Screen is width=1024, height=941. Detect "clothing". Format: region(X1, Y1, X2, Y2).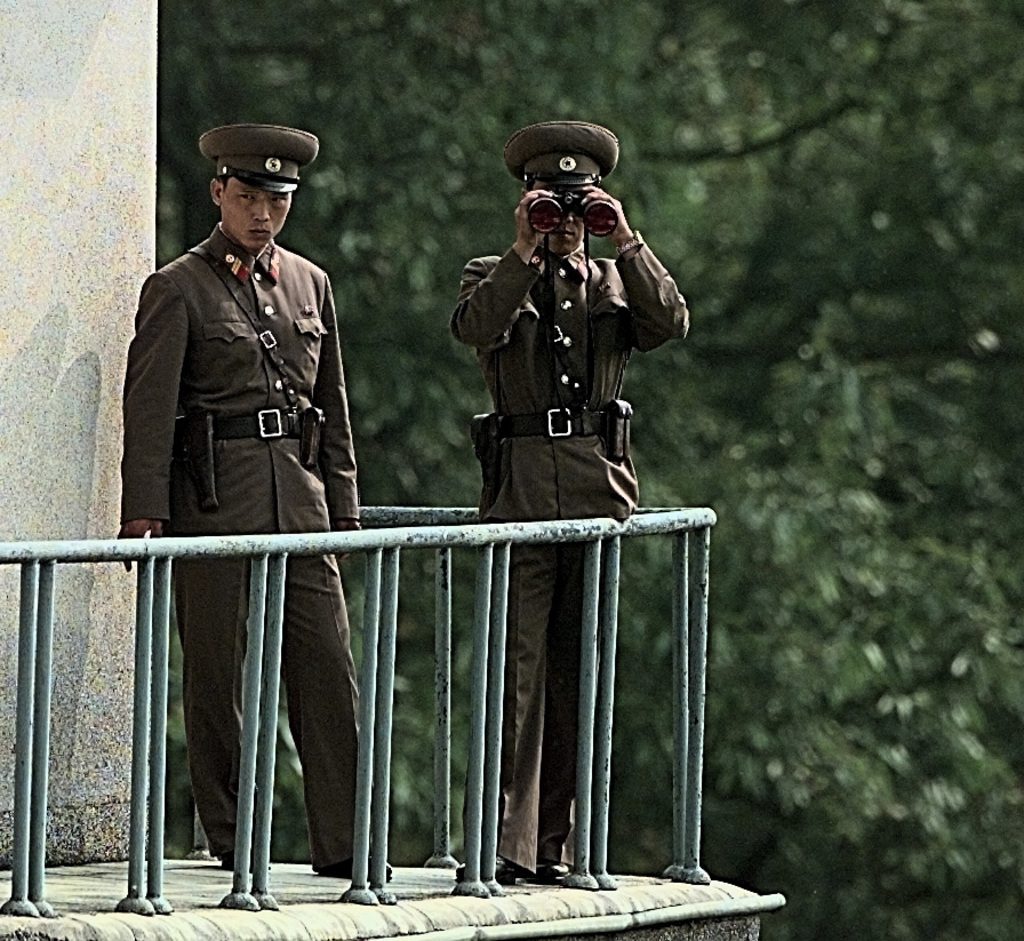
region(451, 247, 683, 871).
